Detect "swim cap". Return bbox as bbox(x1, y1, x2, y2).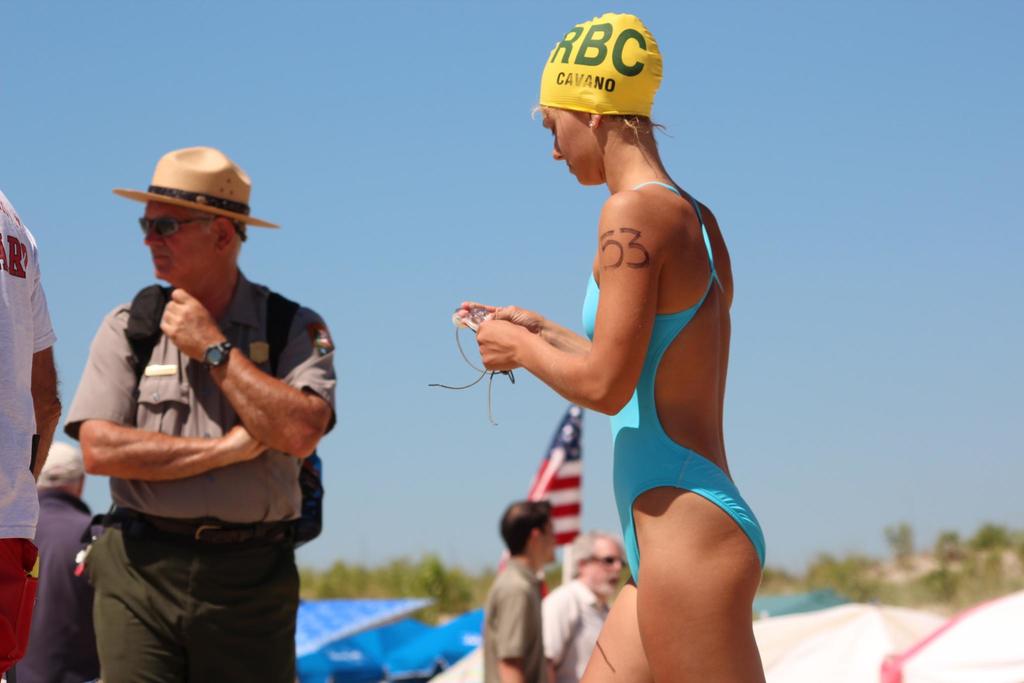
bbox(540, 17, 661, 118).
